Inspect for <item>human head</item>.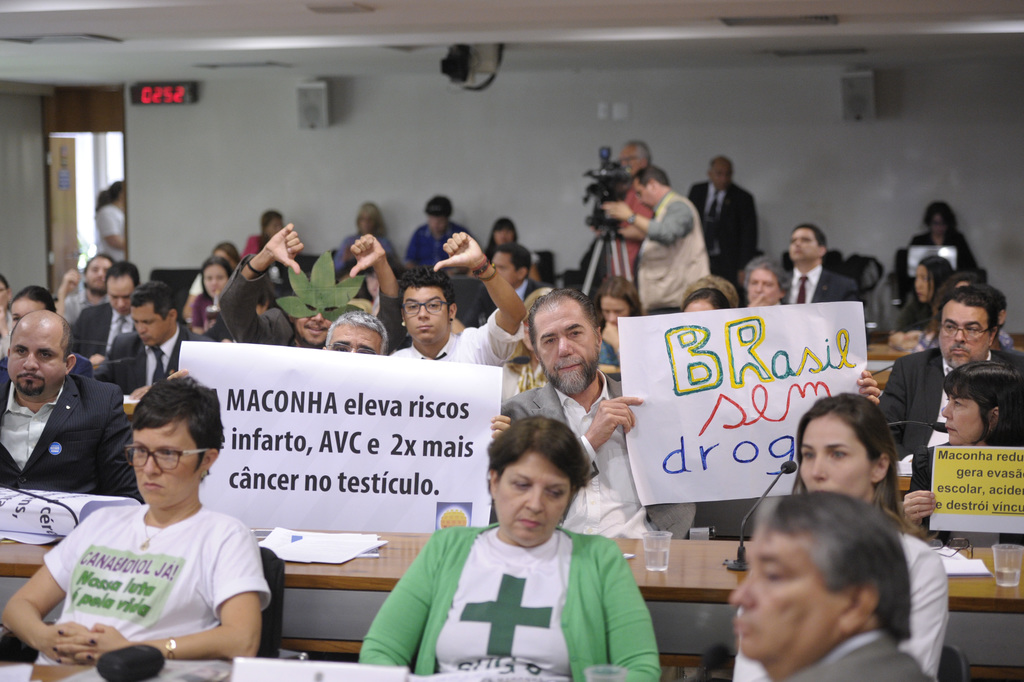
Inspection: 398 262 460 348.
